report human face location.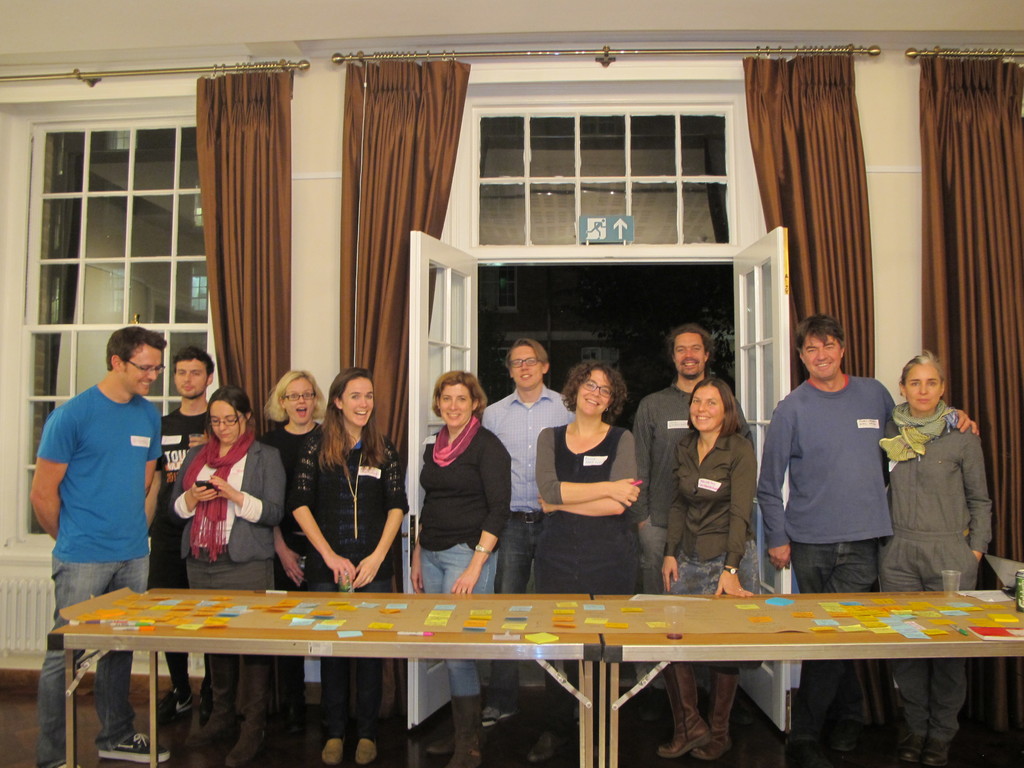
Report: [341, 376, 372, 424].
